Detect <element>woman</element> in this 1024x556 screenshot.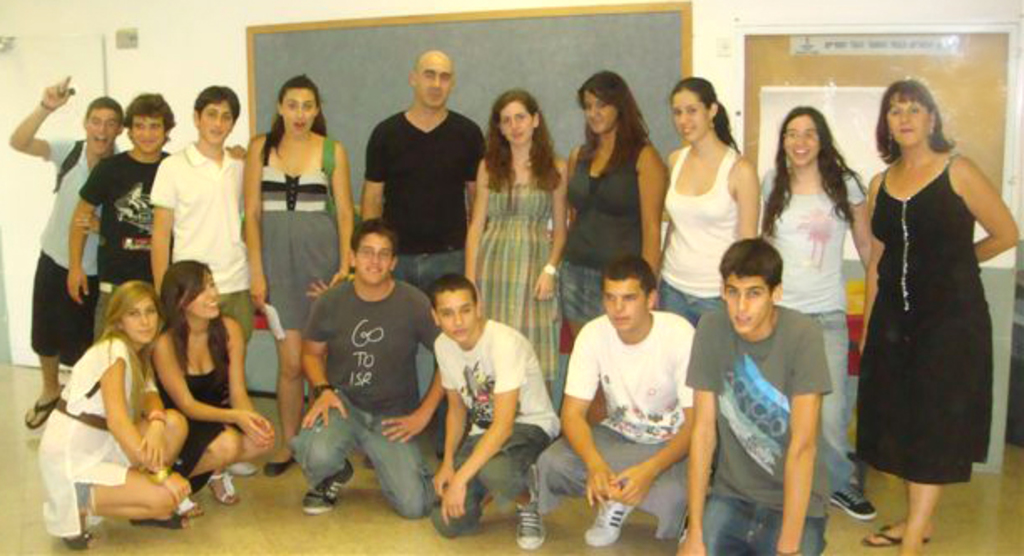
Detection: select_region(661, 75, 760, 327).
